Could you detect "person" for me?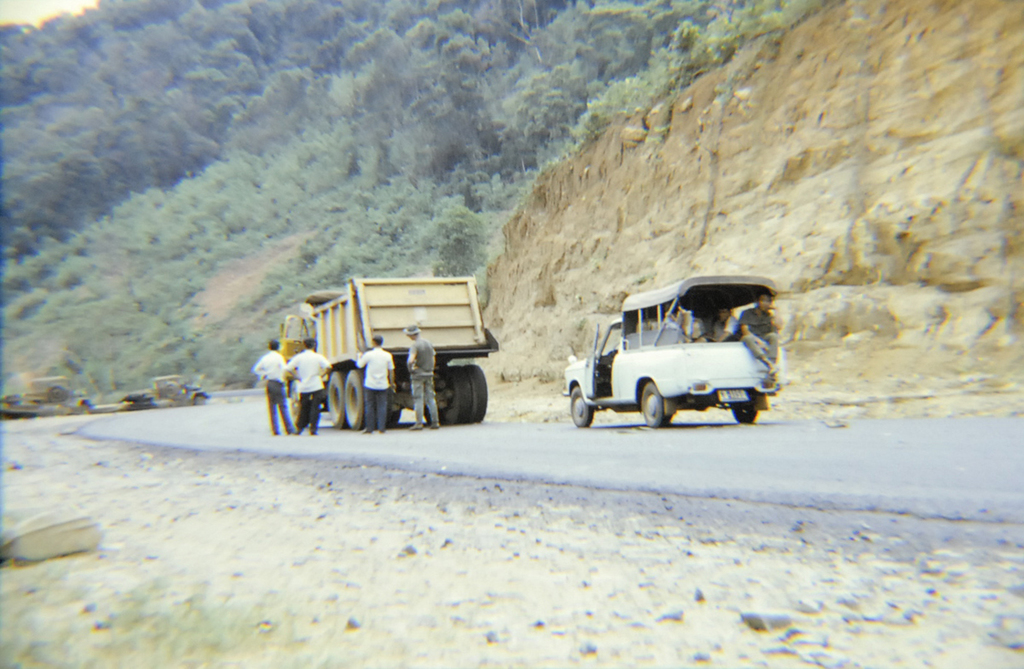
Detection result: x1=710, y1=303, x2=741, y2=342.
